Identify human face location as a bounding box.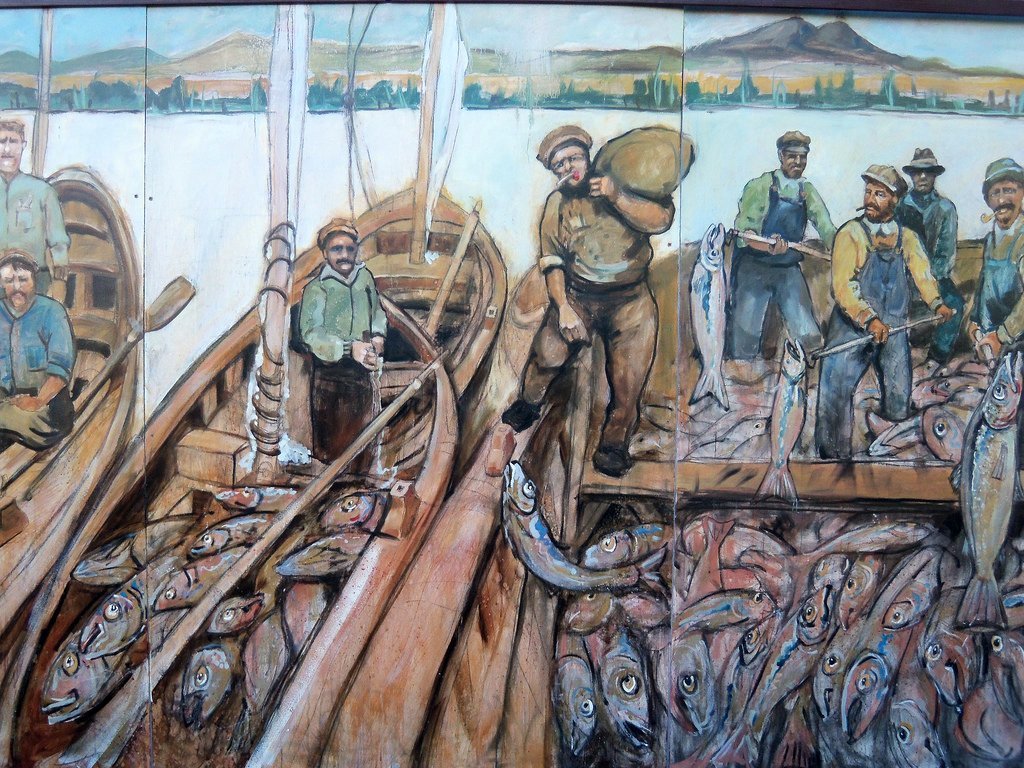
BBox(3, 269, 30, 307).
